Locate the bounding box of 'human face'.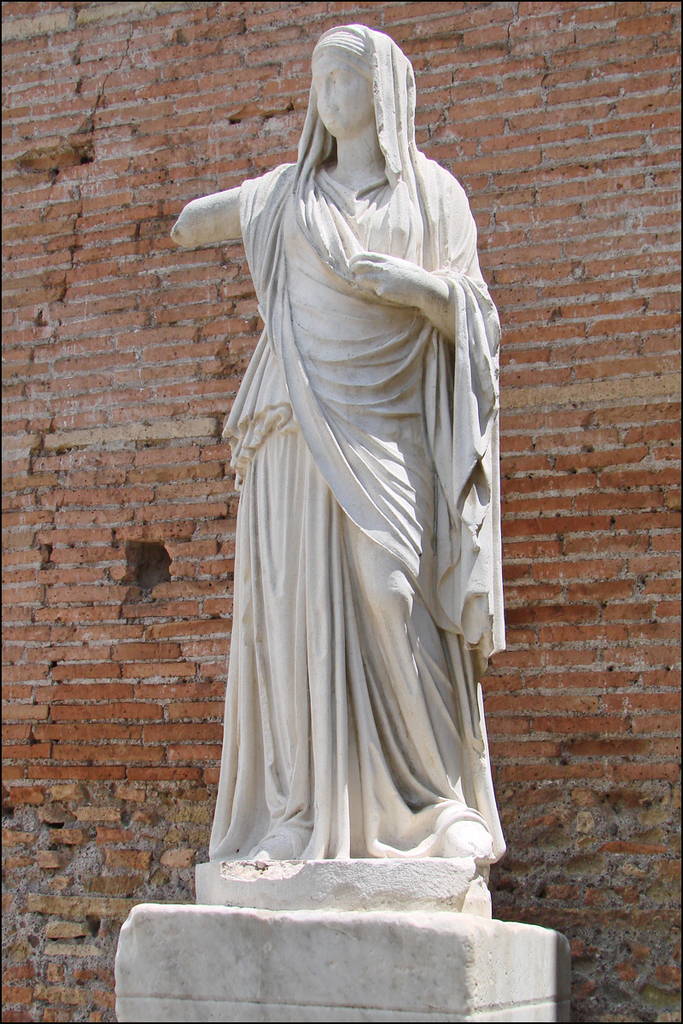
Bounding box: <box>312,65,376,143</box>.
